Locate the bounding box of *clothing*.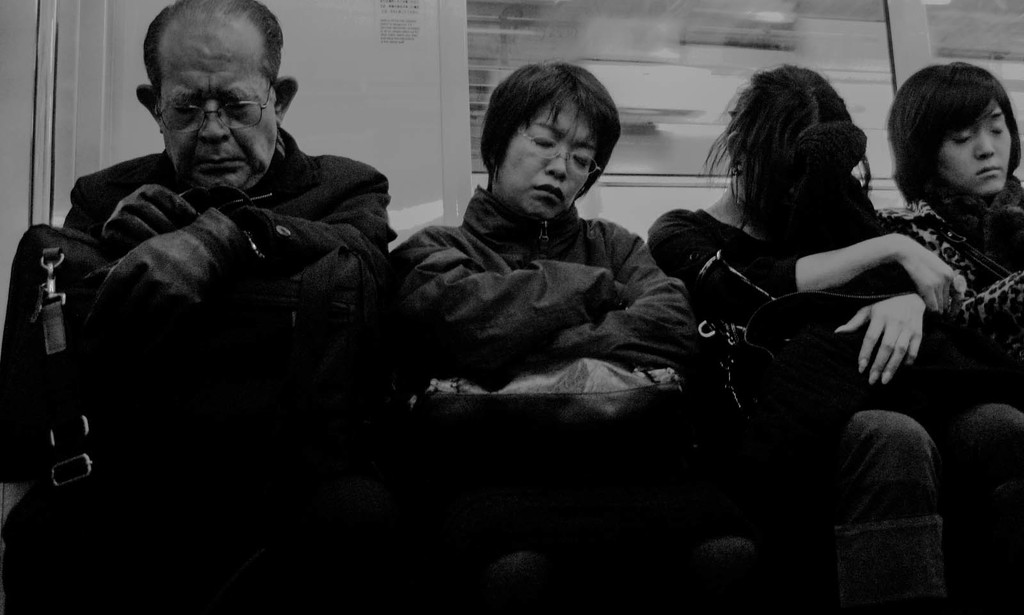
Bounding box: [868,193,1020,356].
